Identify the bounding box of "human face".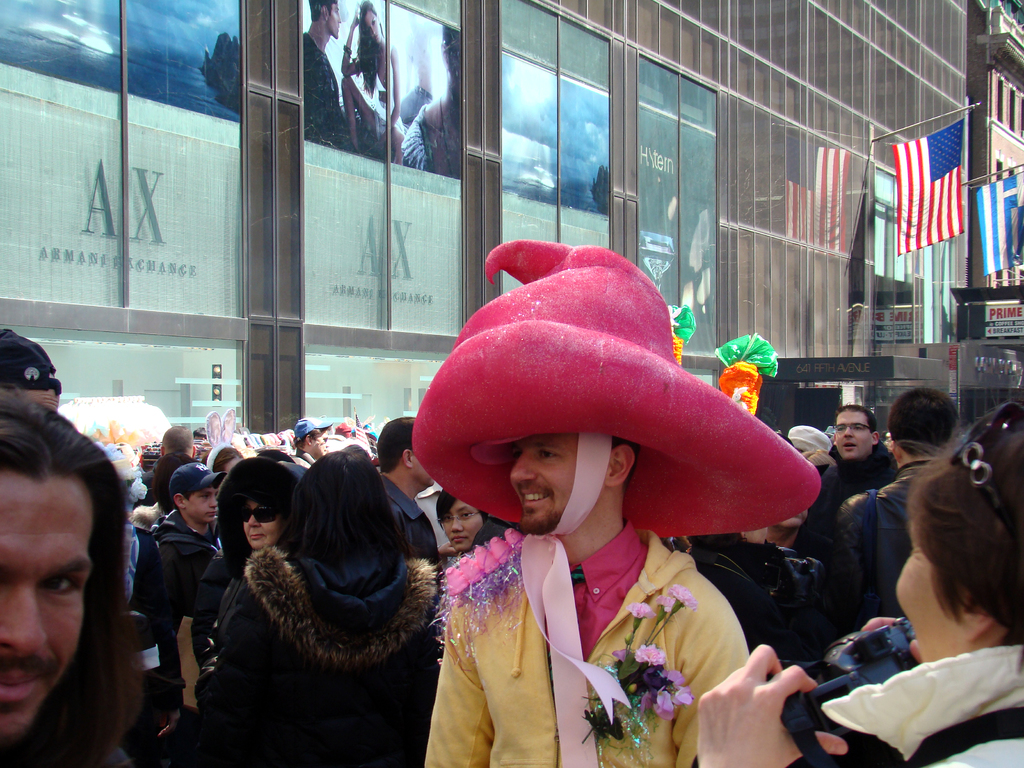
l=186, t=486, r=223, b=525.
